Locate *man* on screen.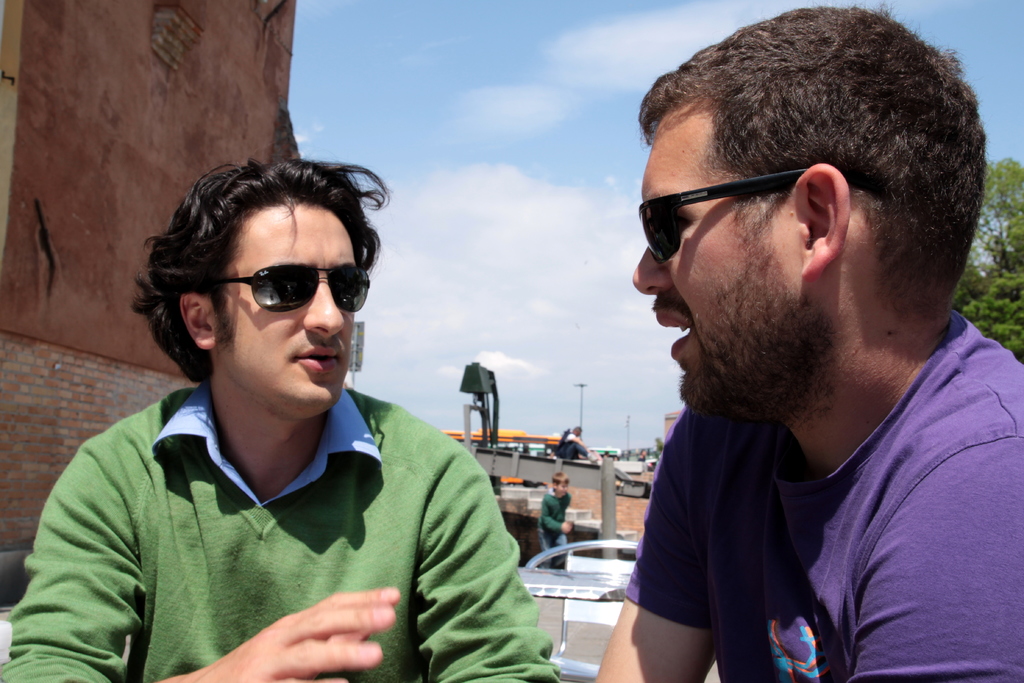
On screen at {"x1": 0, "y1": 156, "x2": 556, "y2": 682}.
